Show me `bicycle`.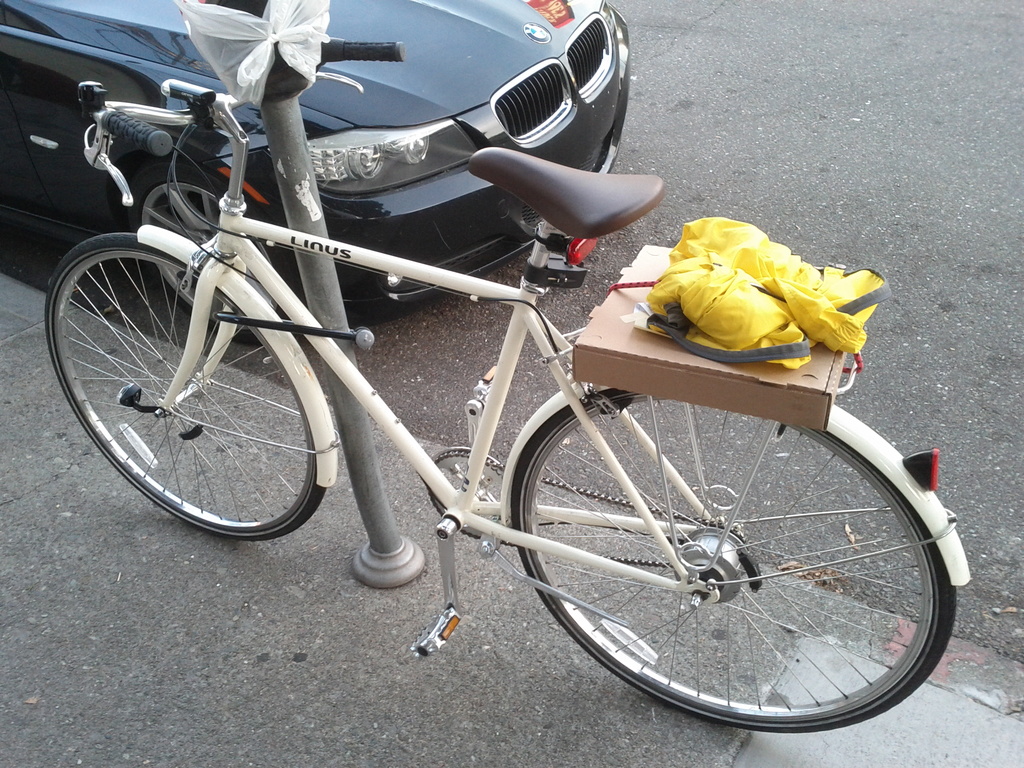
`bicycle` is here: BBox(49, 22, 957, 718).
